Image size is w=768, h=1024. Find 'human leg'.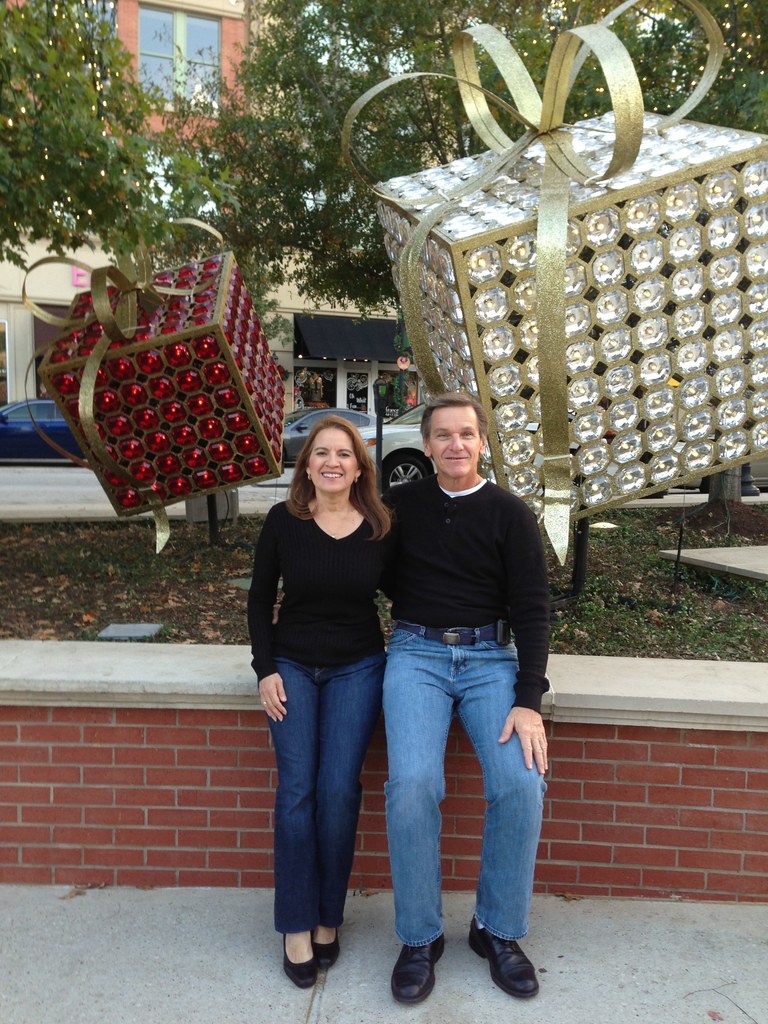
(322,653,374,967).
